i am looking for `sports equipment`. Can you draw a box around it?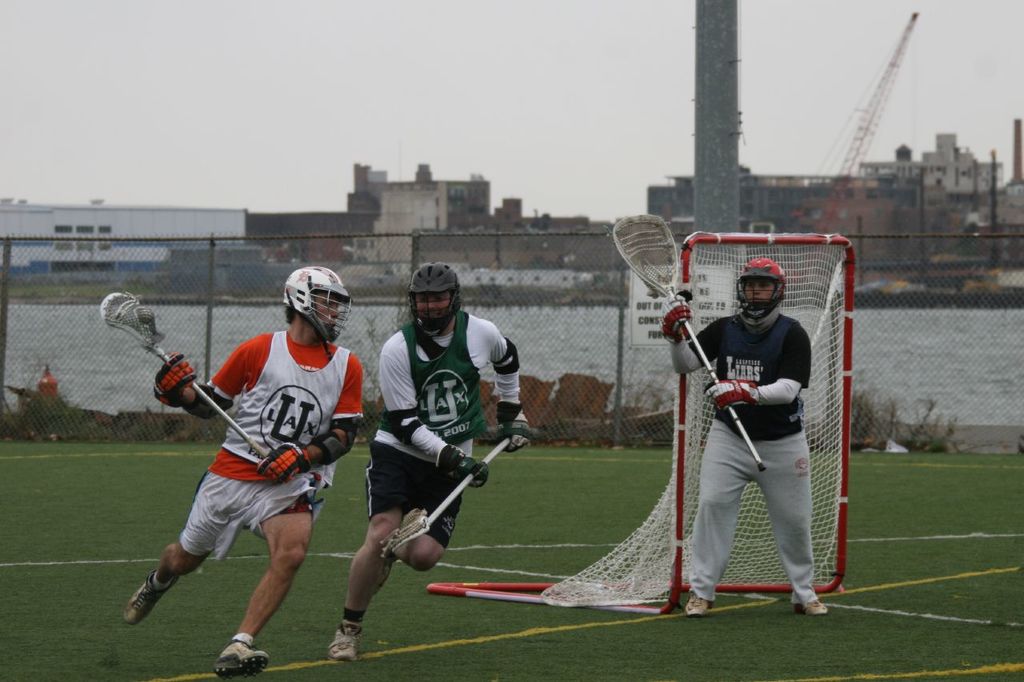
Sure, the bounding box is bbox=(190, 387, 230, 422).
